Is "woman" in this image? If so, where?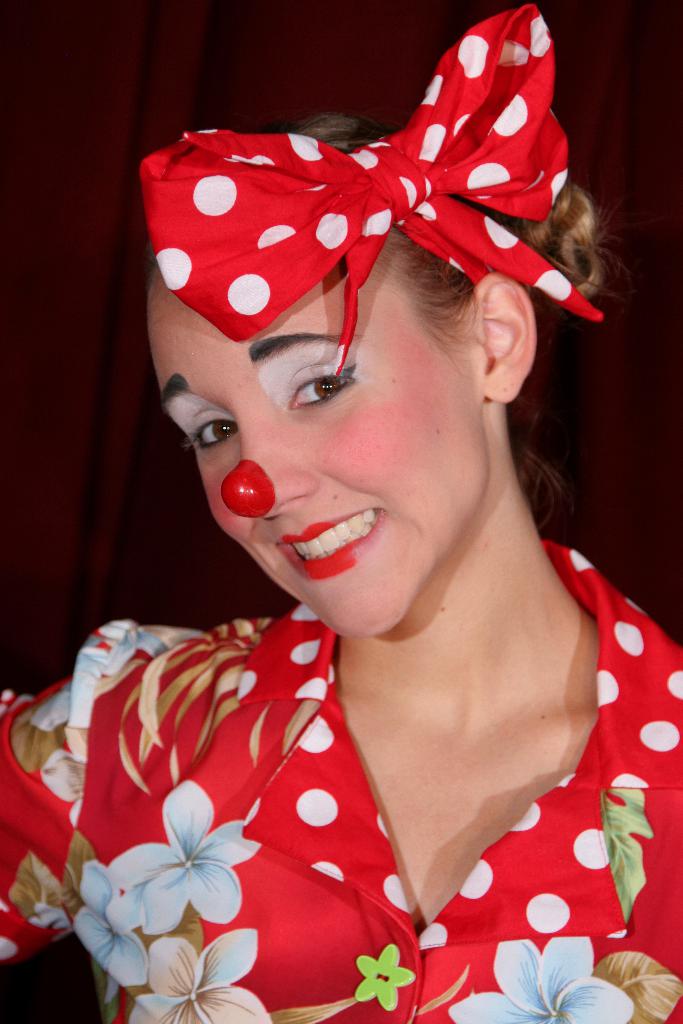
Yes, at bbox=[70, 32, 643, 1018].
